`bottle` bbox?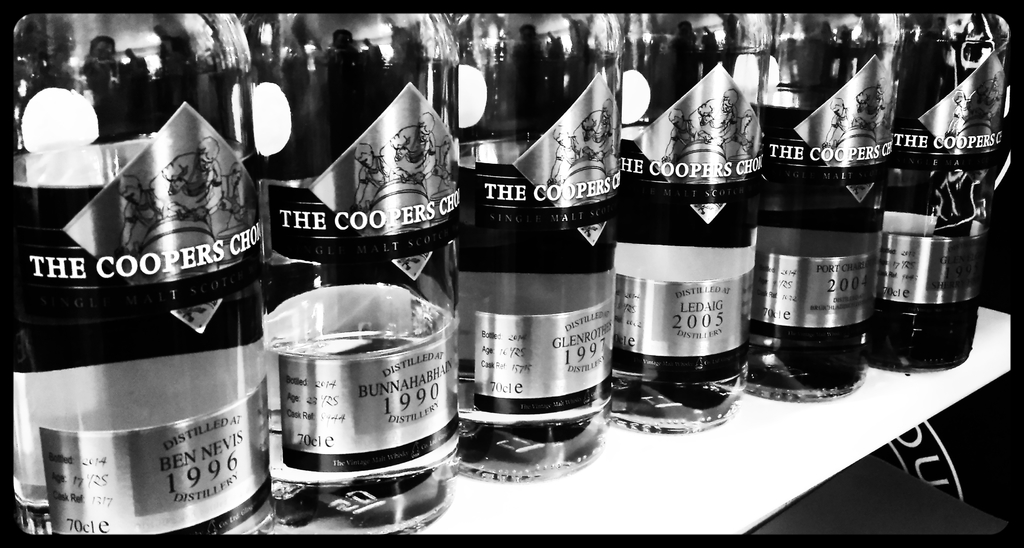
bbox=[457, 10, 627, 483]
